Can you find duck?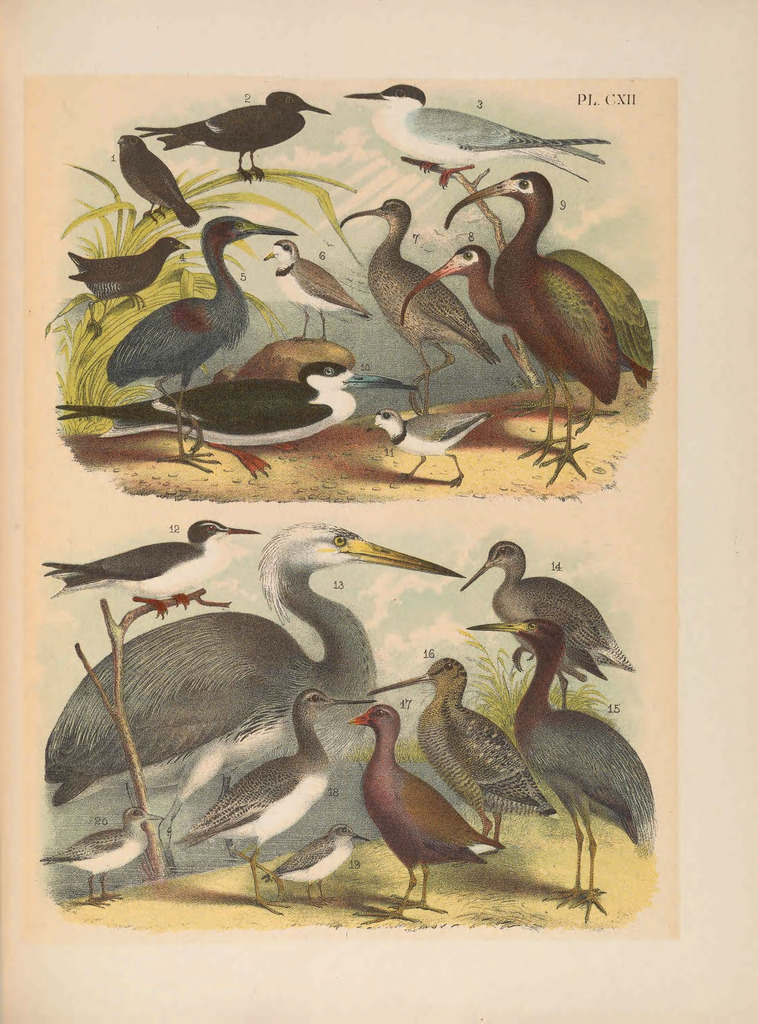
Yes, bounding box: box(466, 614, 648, 924).
